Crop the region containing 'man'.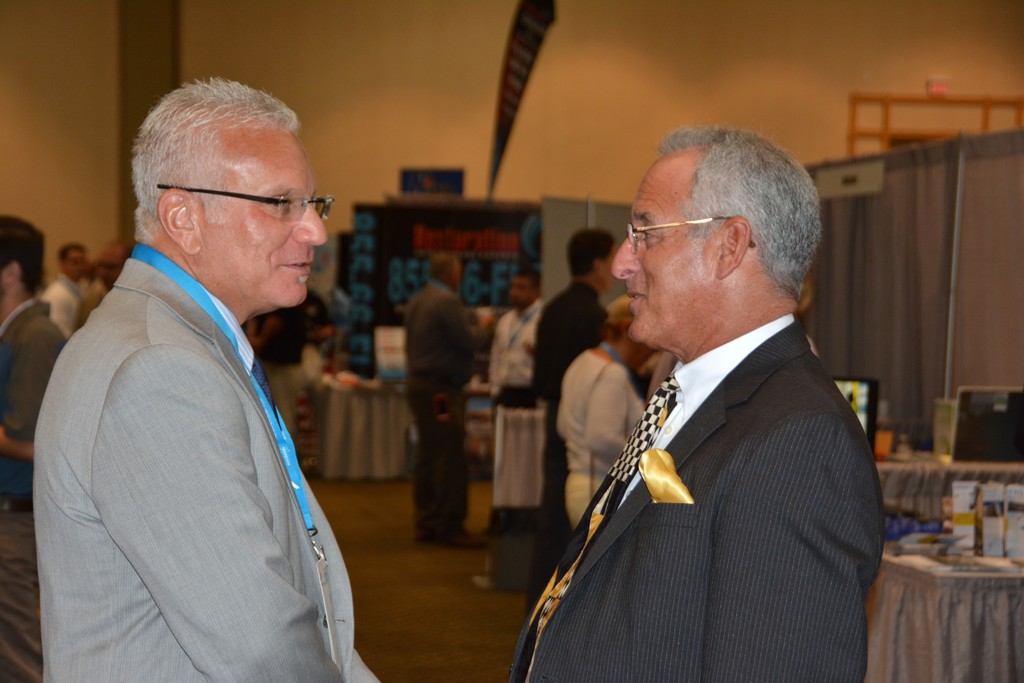
Crop region: box=[481, 126, 902, 661].
